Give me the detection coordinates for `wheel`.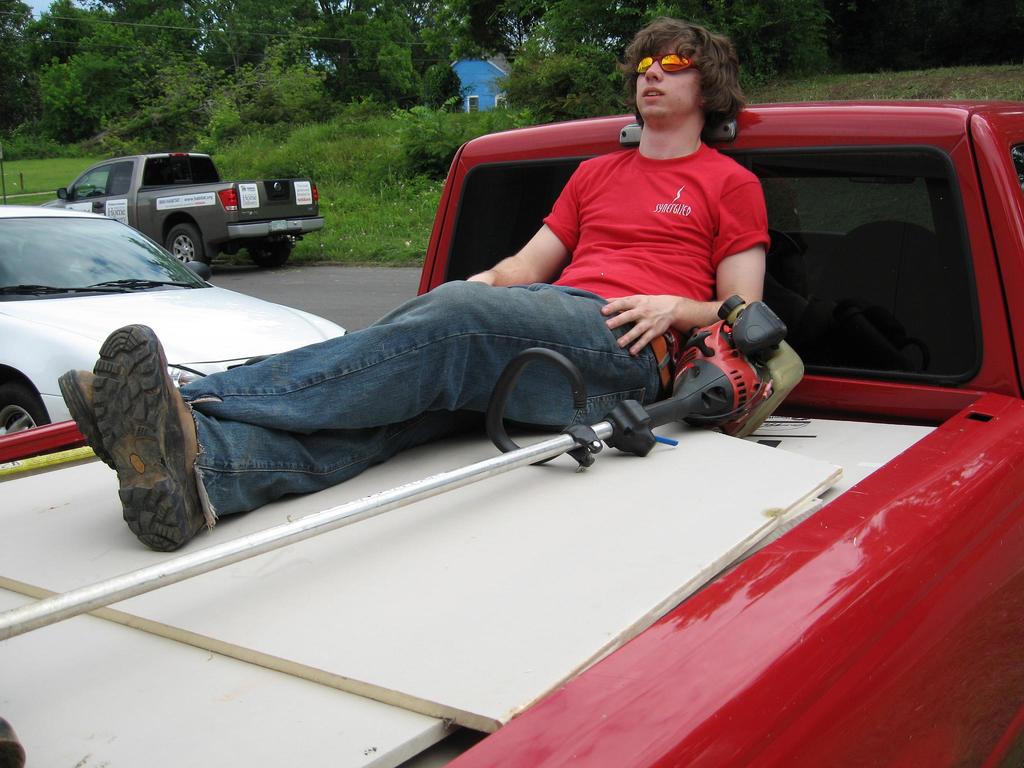
locate(162, 218, 214, 273).
